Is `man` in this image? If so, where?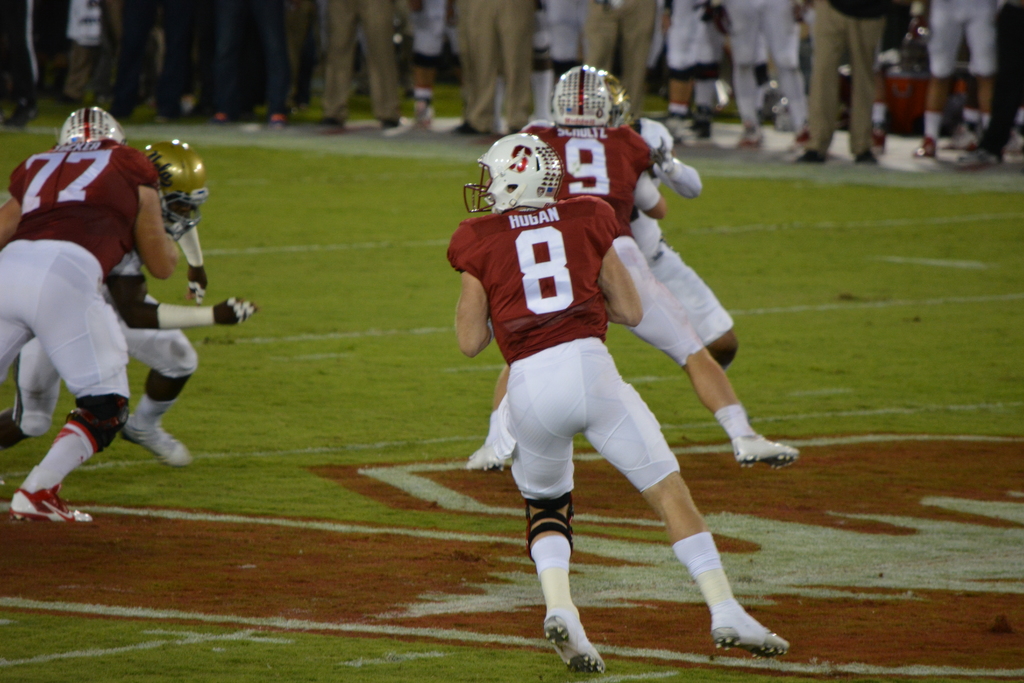
Yes, at [463,65,797,472].
